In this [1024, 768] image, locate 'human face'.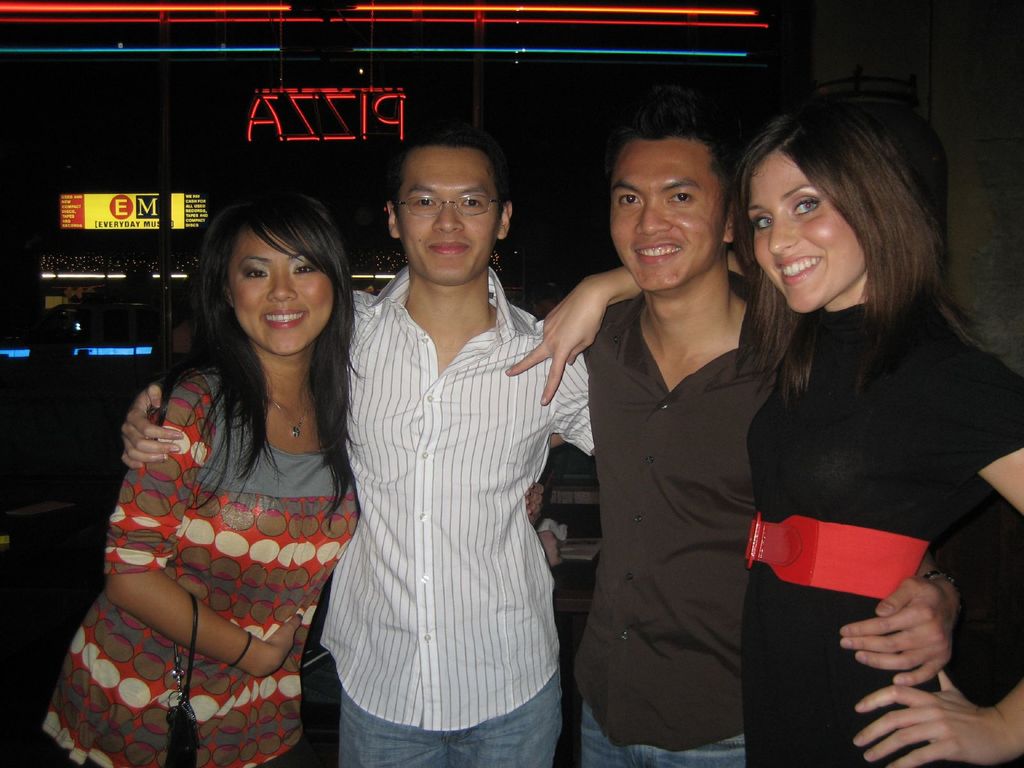
Bounding box: <box>751,150,870,312</box>.
